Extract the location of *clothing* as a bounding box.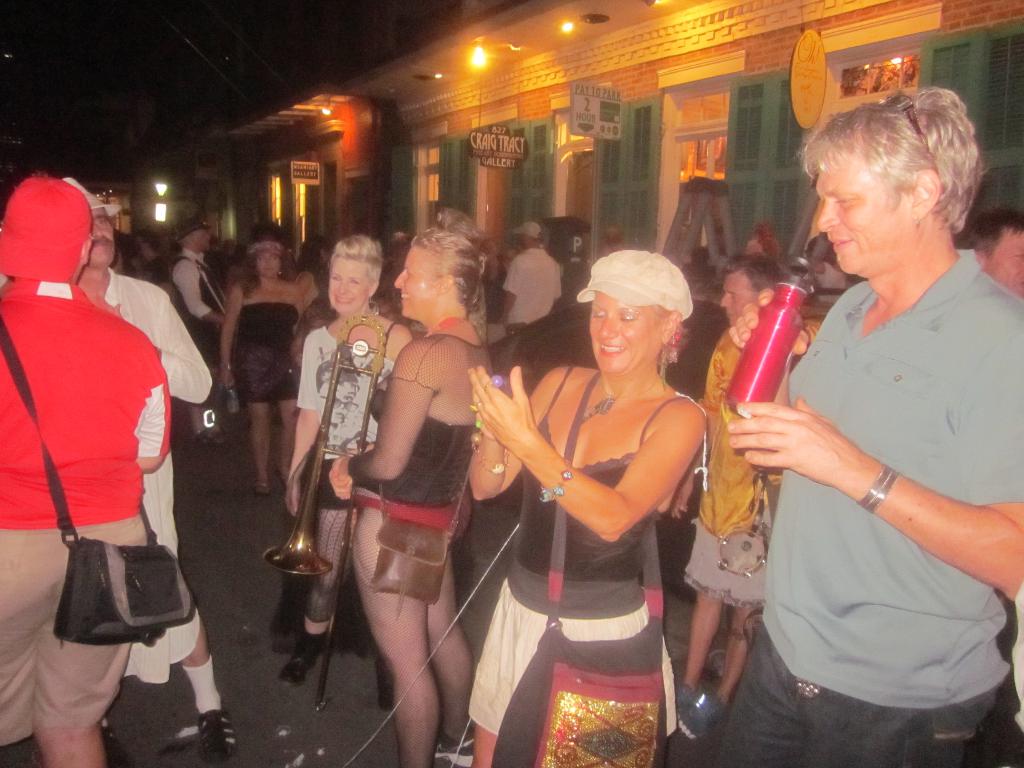
120:262:223:688.
